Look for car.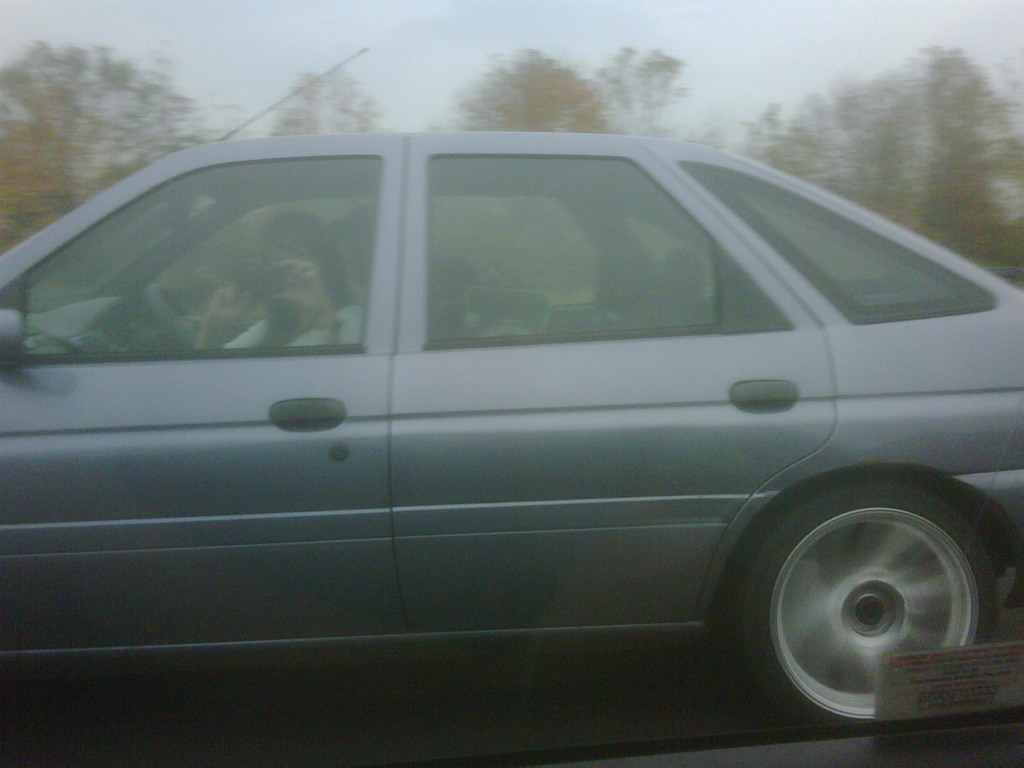
Found: pyautogui.locateOnScreen(4, 107, 1023, 737).
